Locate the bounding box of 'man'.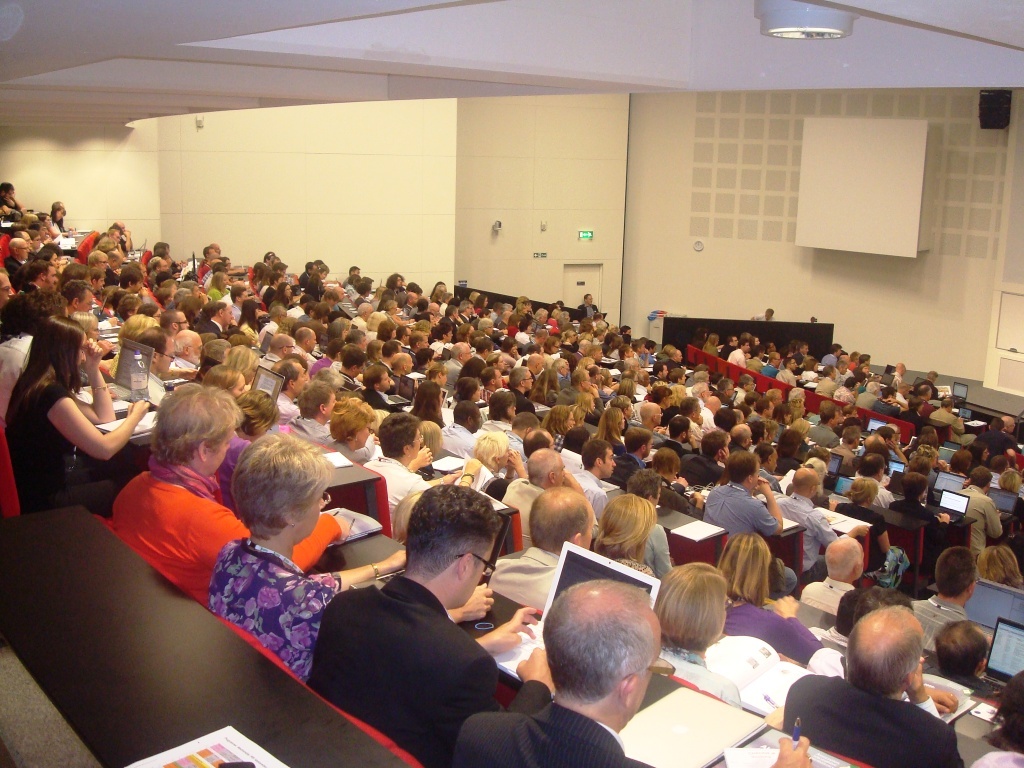
Bounding box: [left=855, top=383, right=882, bottom=412].
